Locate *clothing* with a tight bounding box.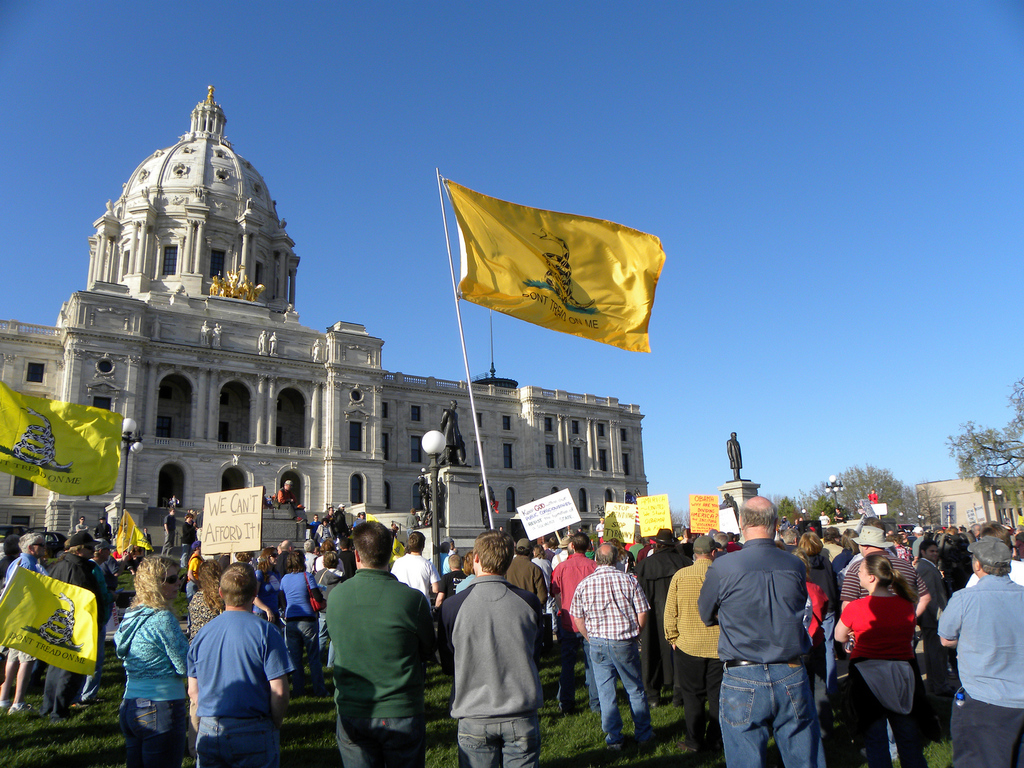
{"left": 0, "top": 550, "right": 51, "bottom": 647}.
